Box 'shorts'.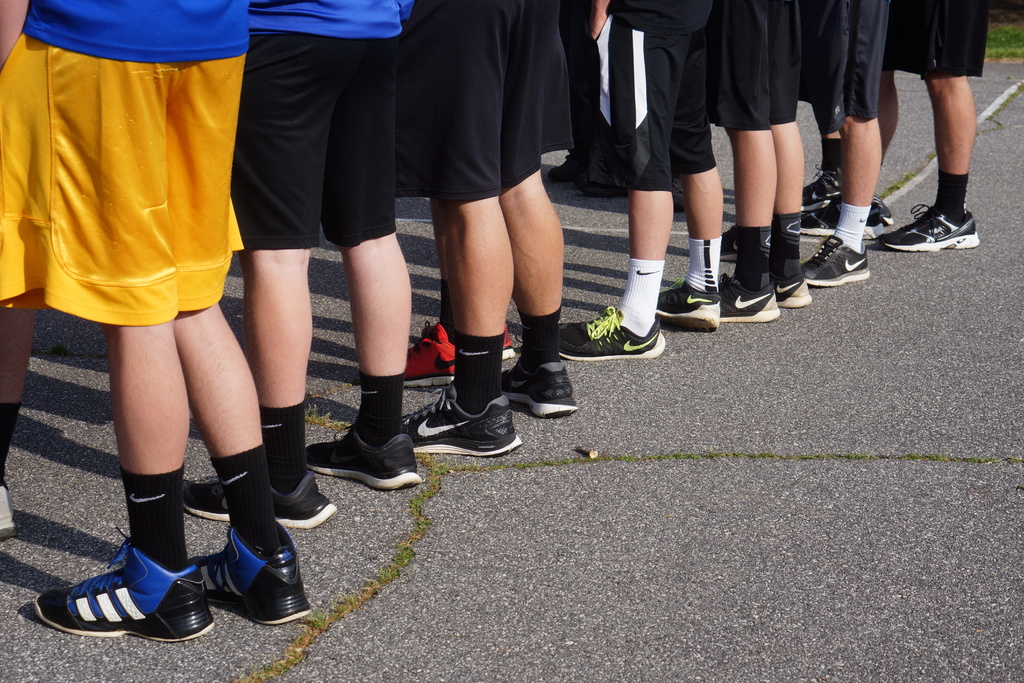
box=[0, 32, 247, 329].
